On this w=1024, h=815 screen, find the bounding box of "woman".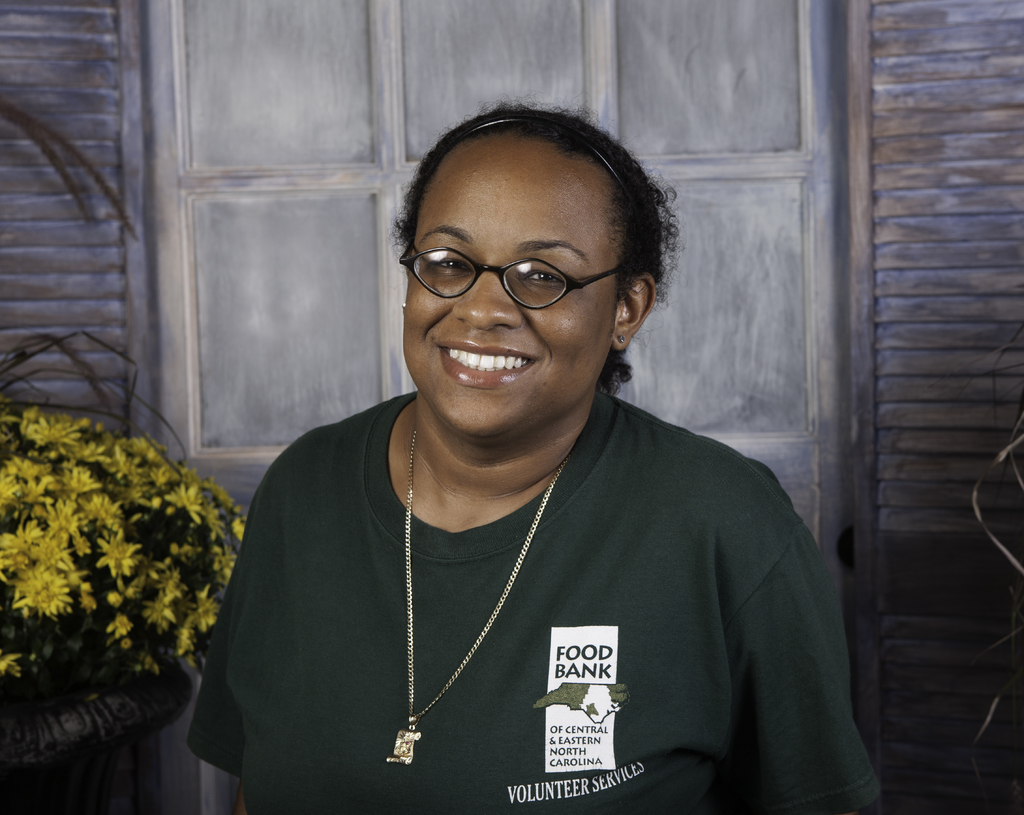
Bounding box: locate(154, 111, 892, 812).
